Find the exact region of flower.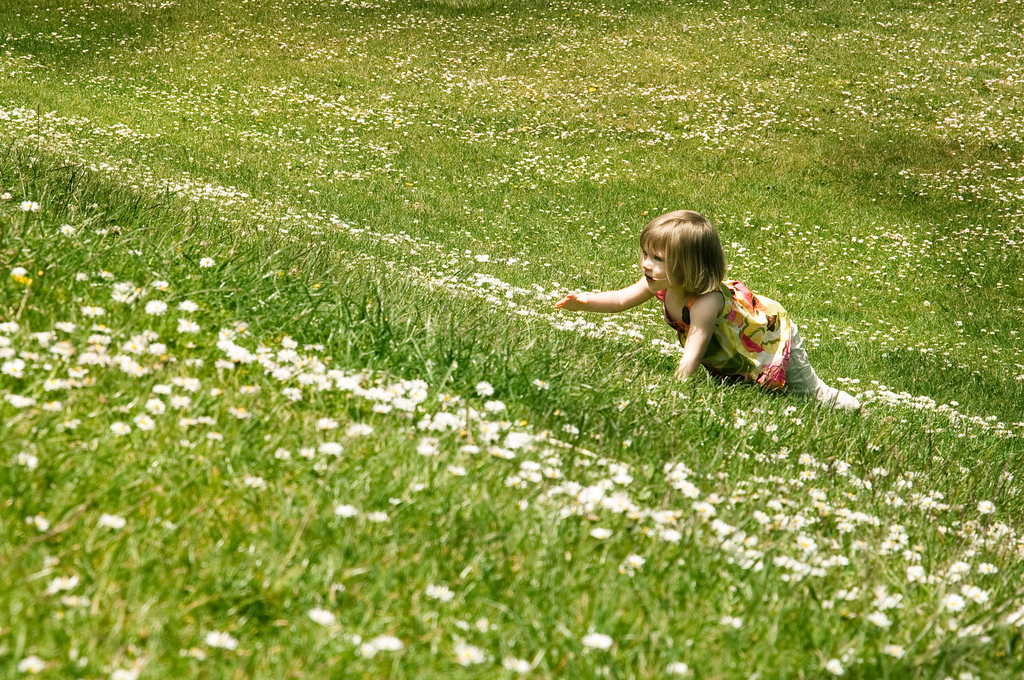
Exact region: <bbox>306, 609, 326, 622</bbox>.
